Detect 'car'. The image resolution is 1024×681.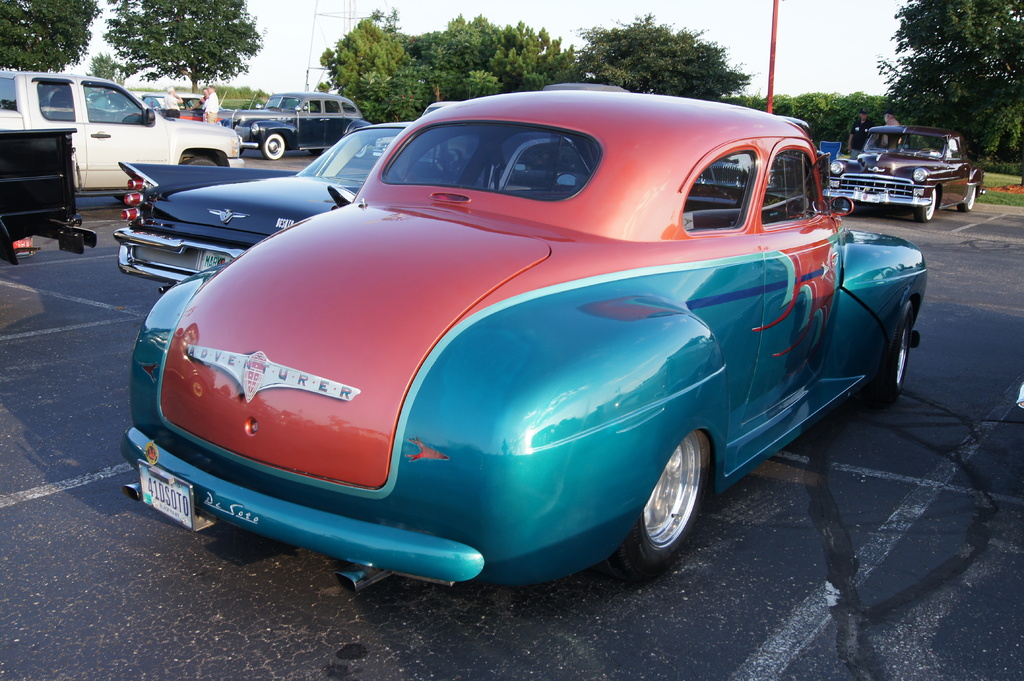
<bbox>831, 119, 986, 221</bbox>.
